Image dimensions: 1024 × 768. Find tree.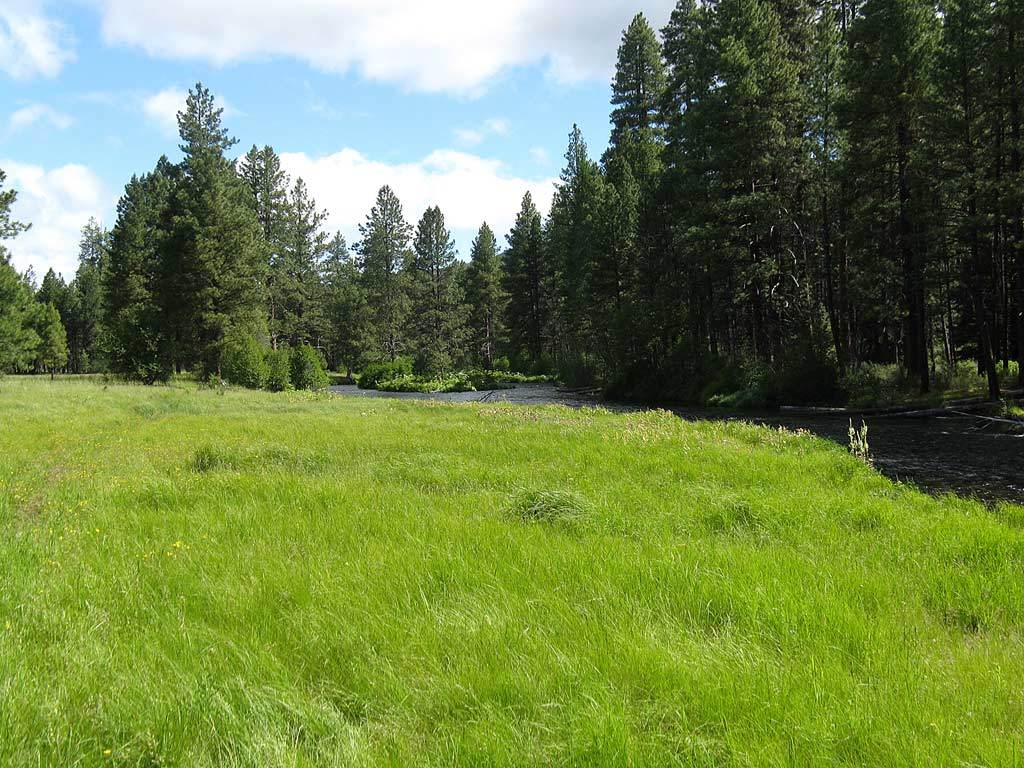
[22, 298, 70, 377].
